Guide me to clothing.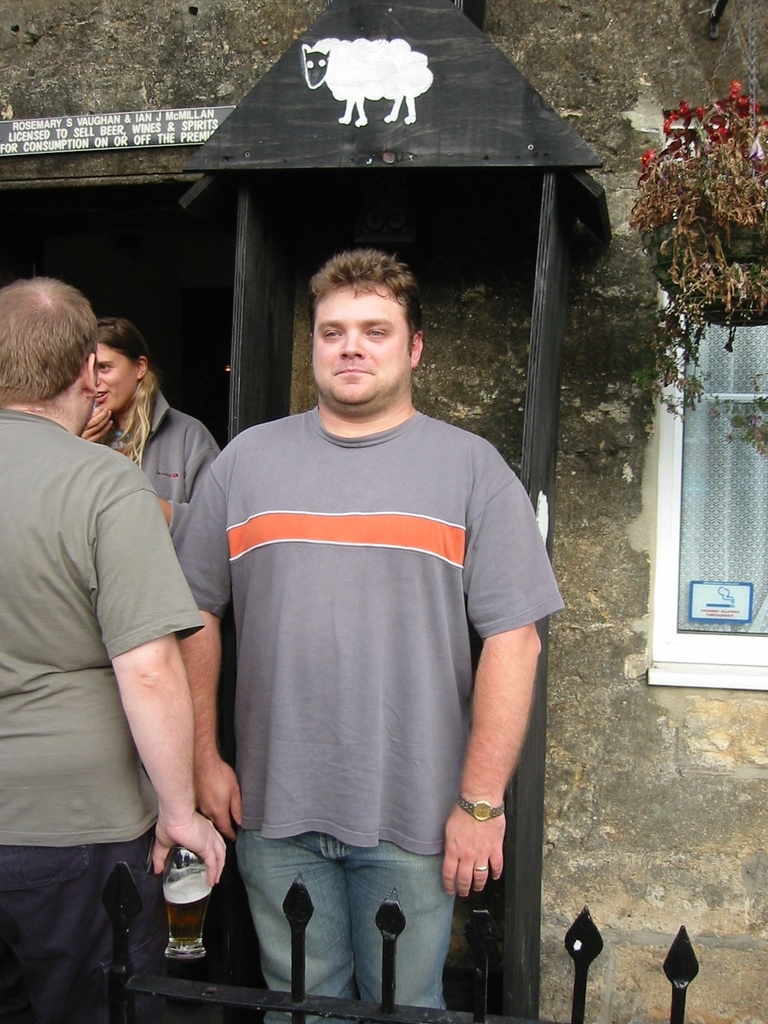
Guidance: box(0, 407, 209, 1023).
